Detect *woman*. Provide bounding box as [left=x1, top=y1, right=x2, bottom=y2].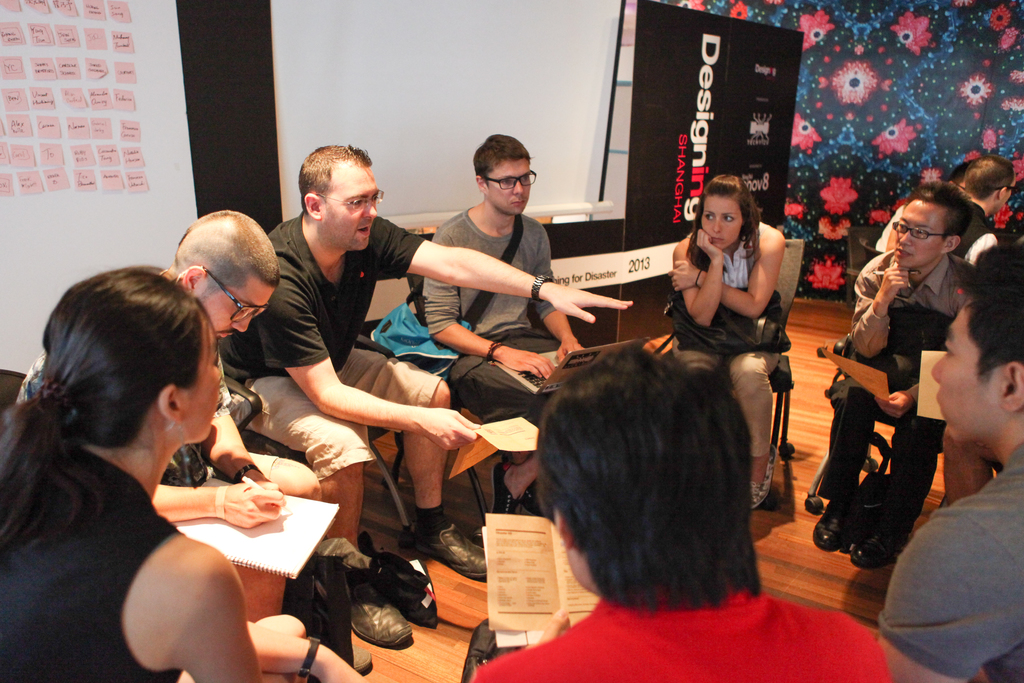
[left=0, top=226, right=277, bottom=682].
